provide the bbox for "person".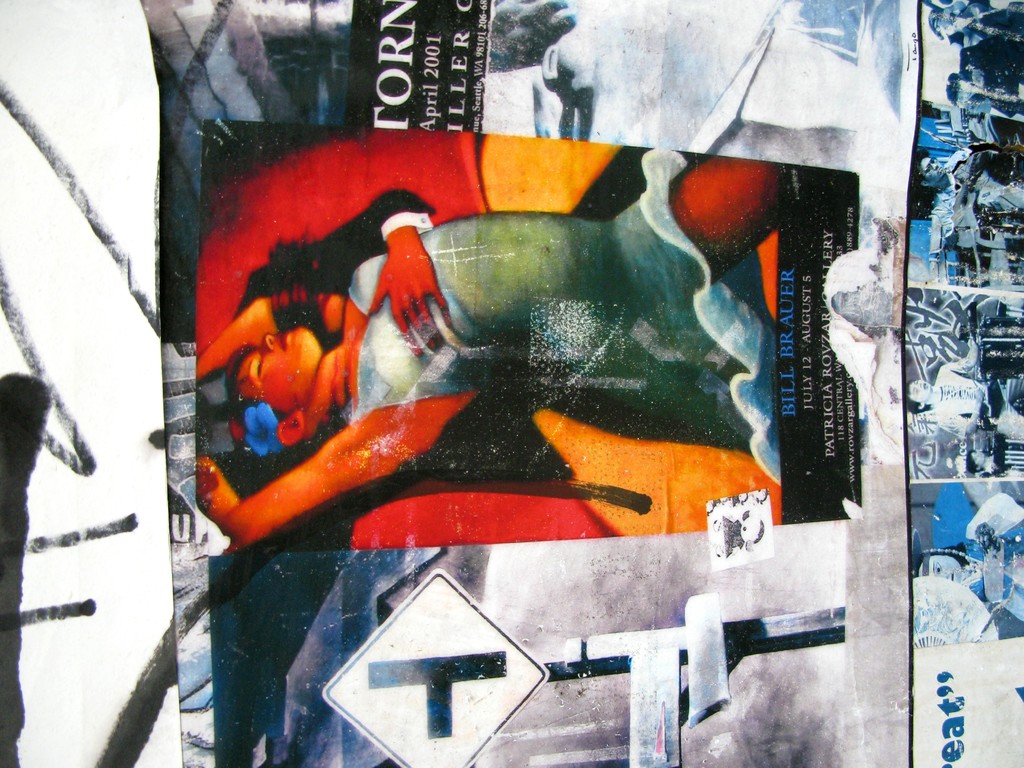
x1=200 y1=154 x2=701 y2=483.
